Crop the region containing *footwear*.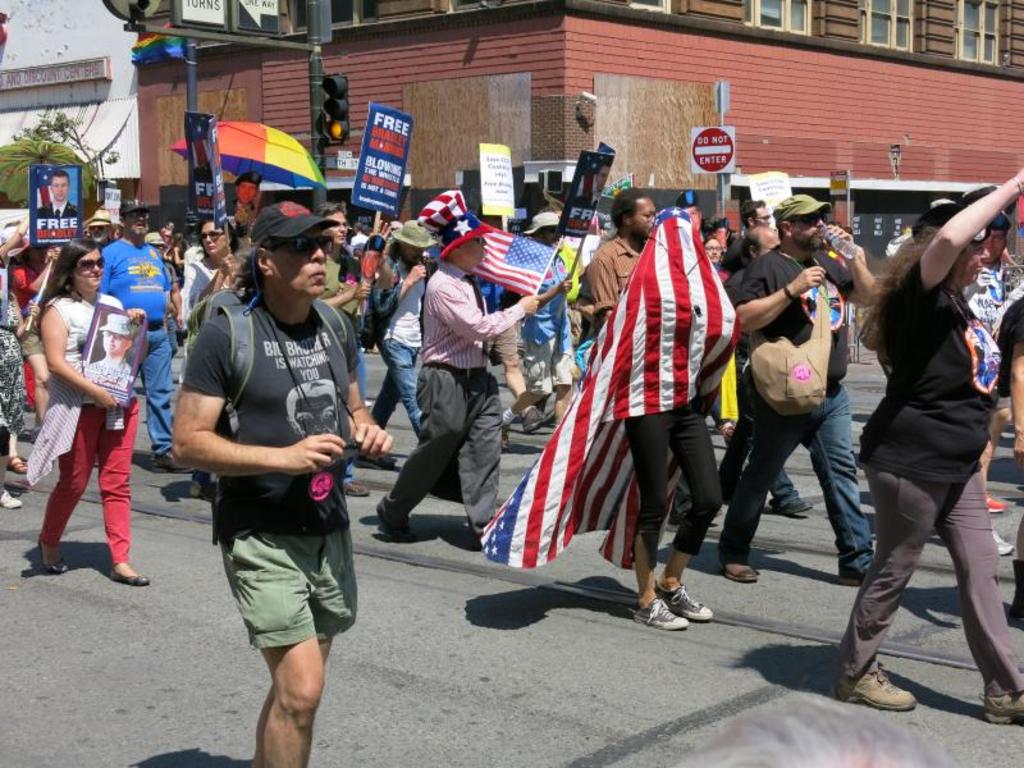
Crop region: left=714, top=563, right=754, bottom=581.
